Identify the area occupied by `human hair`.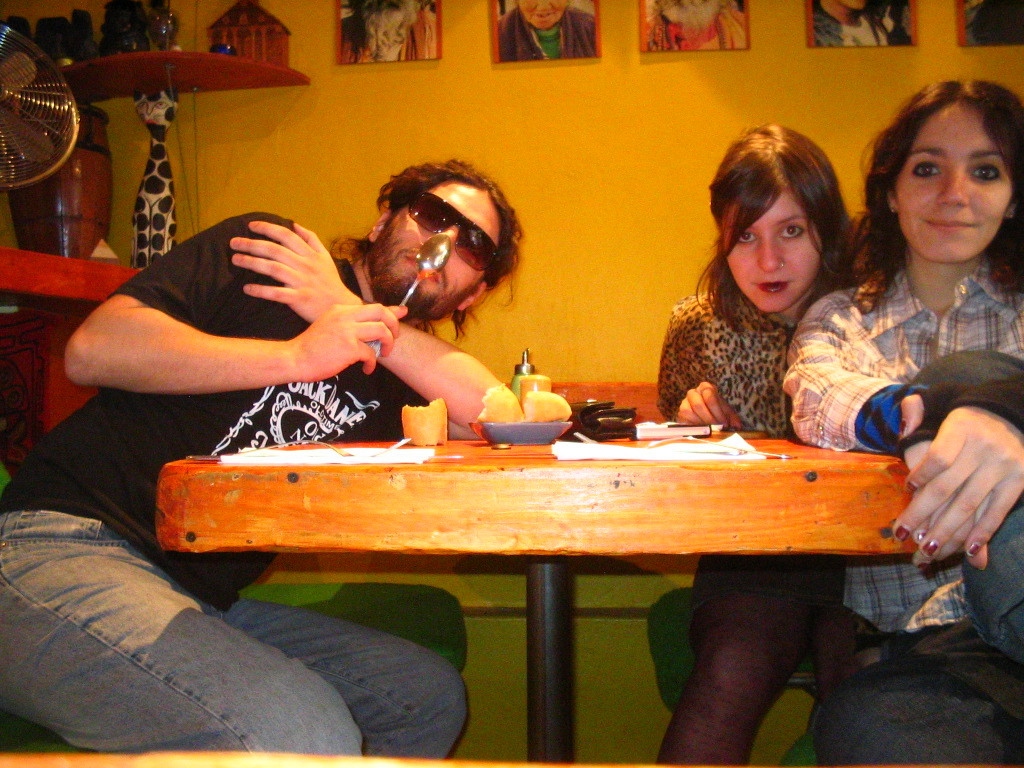
Area: (371, 156, 520, 354).
